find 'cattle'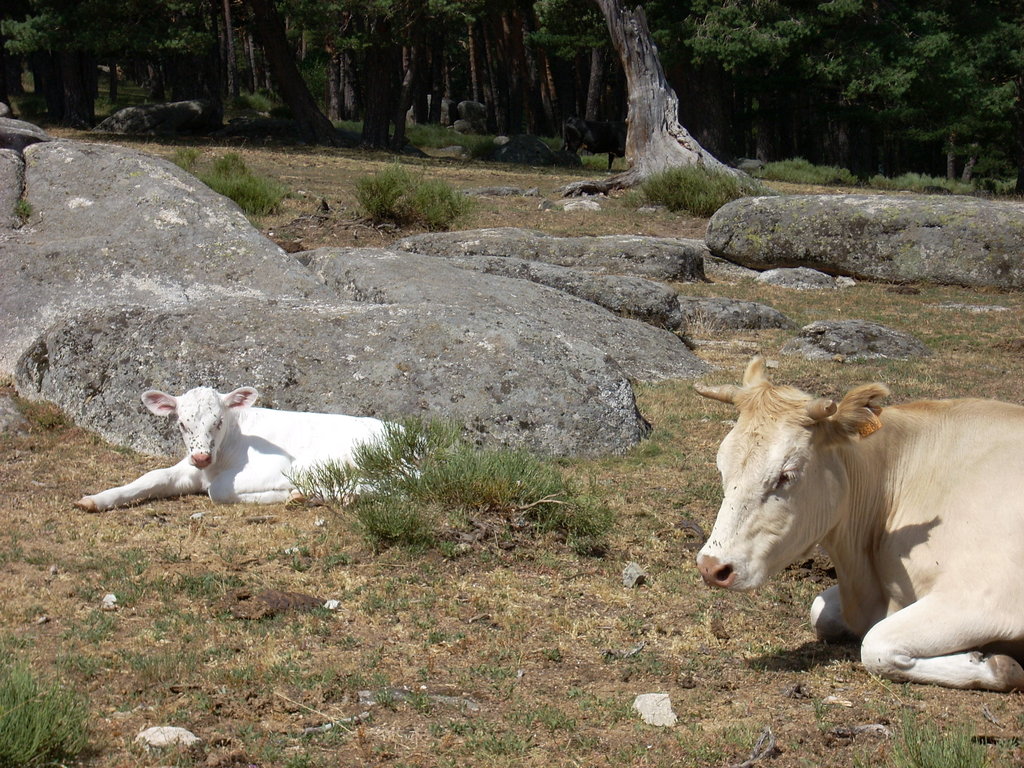
detection(692, 352, 1023, 700)
